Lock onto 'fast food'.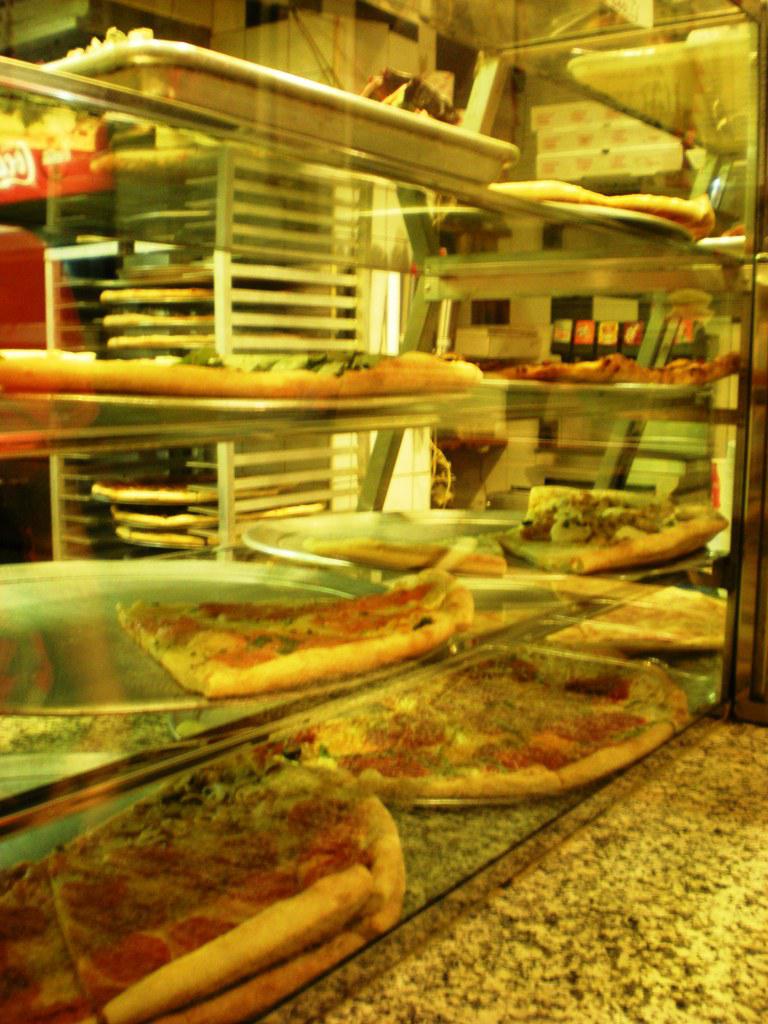
Locked: bbox=(473, 166, 712, 238).
